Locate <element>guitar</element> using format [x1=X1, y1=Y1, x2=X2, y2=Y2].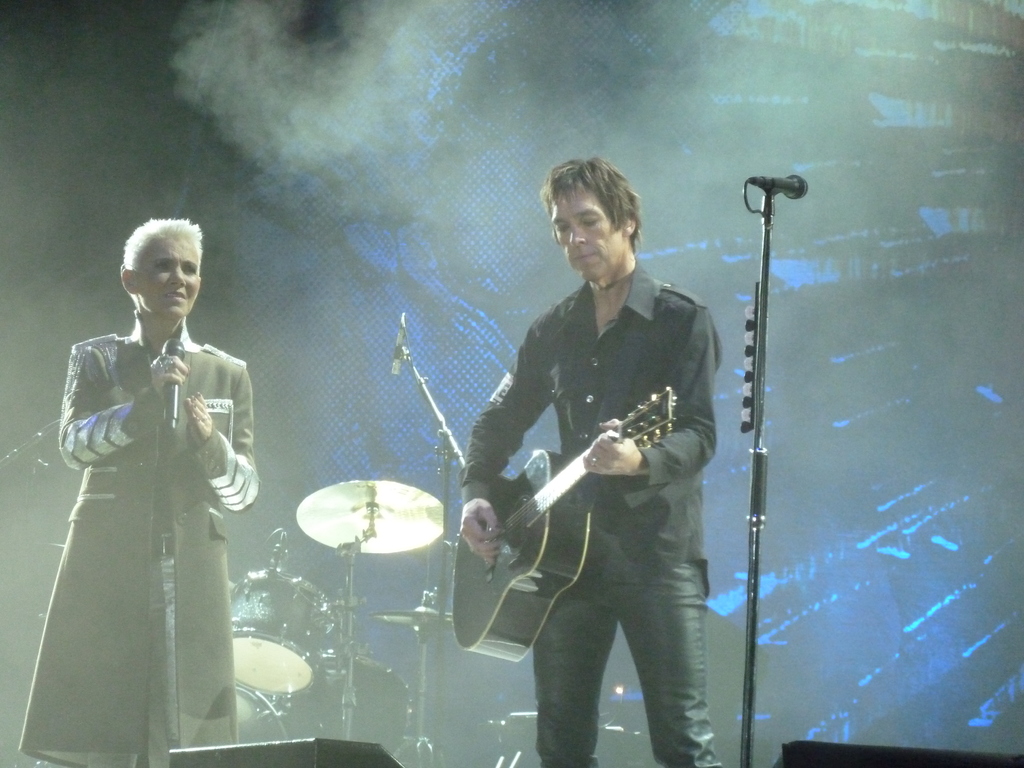
[x1=444, y1=385, x2=686, y2=662].
